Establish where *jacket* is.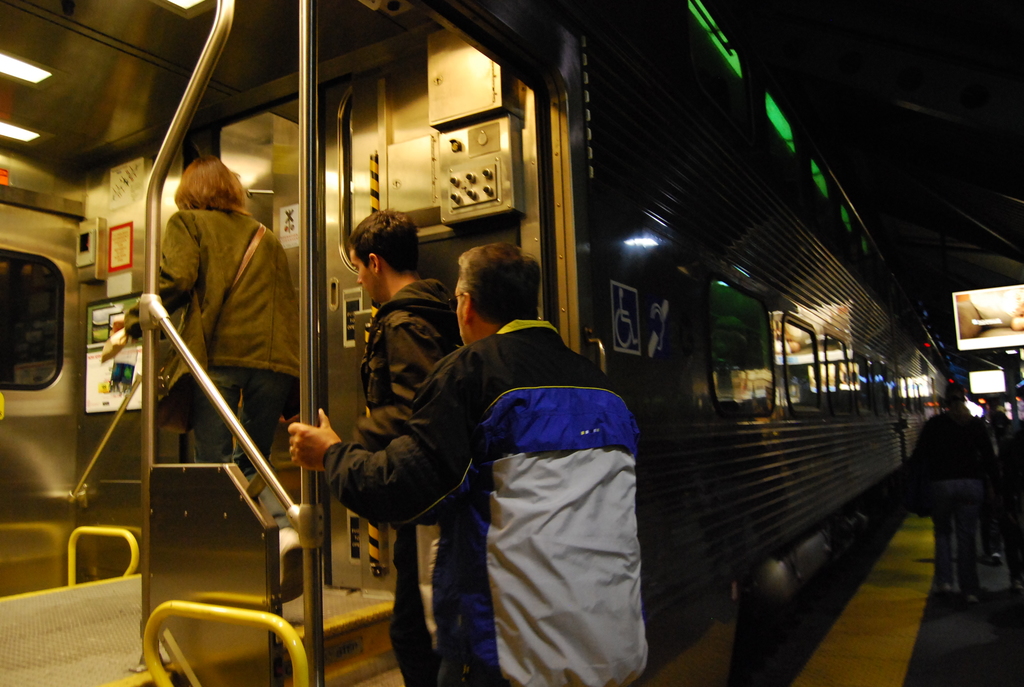
Established at rect(321, 315, 653, 686).
